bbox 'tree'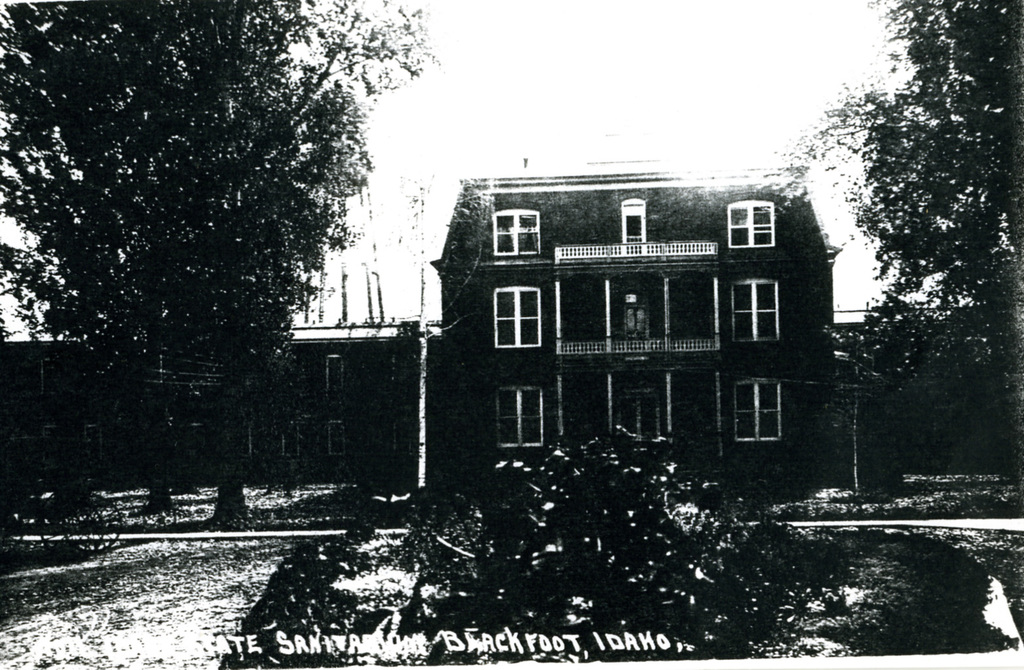
29,23,411,440
